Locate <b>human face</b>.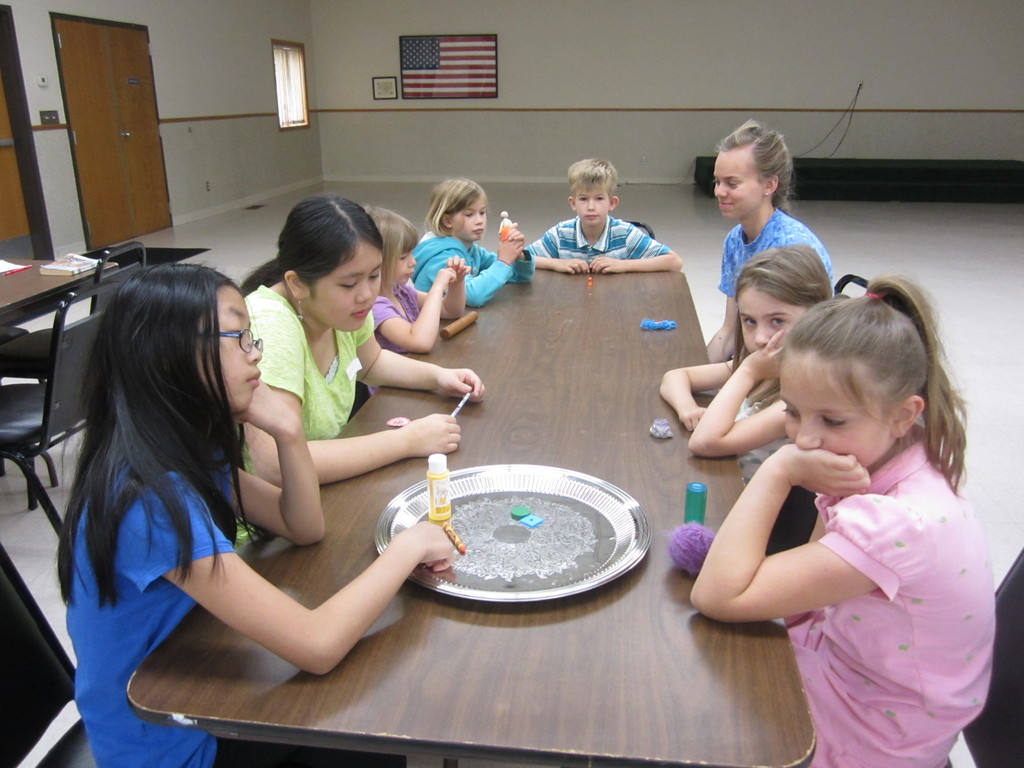
Bounding box: bbox(731, 278, 804, 353).
